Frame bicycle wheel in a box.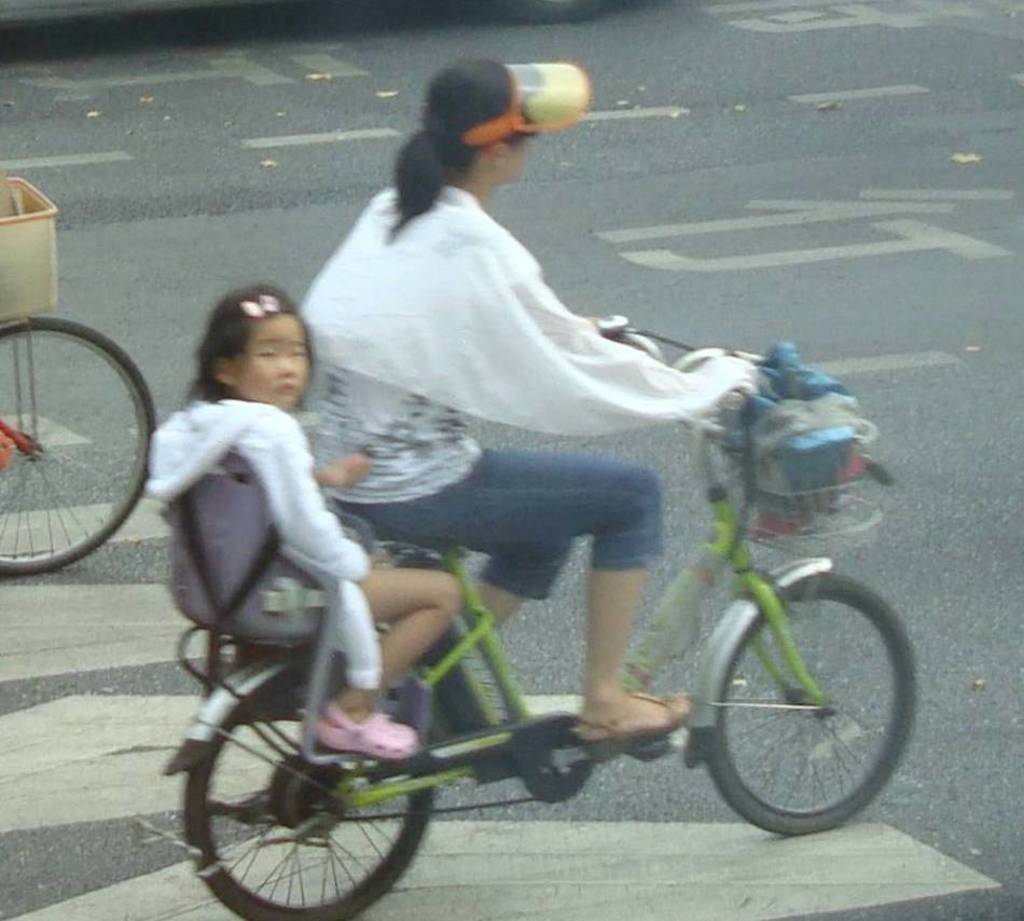
pyautogui.locateOnScreen(0, 313, 147, 590).
